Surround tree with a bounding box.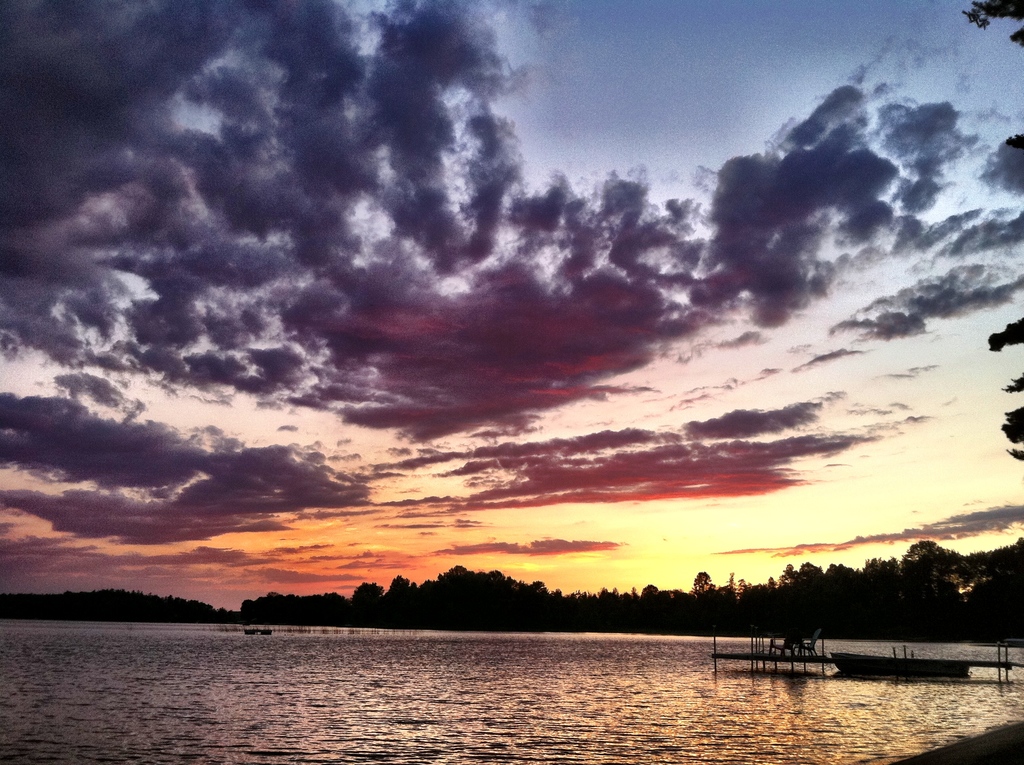
{"x1": 676, "y1": 588, "x2": 695, "y2": 632}.
